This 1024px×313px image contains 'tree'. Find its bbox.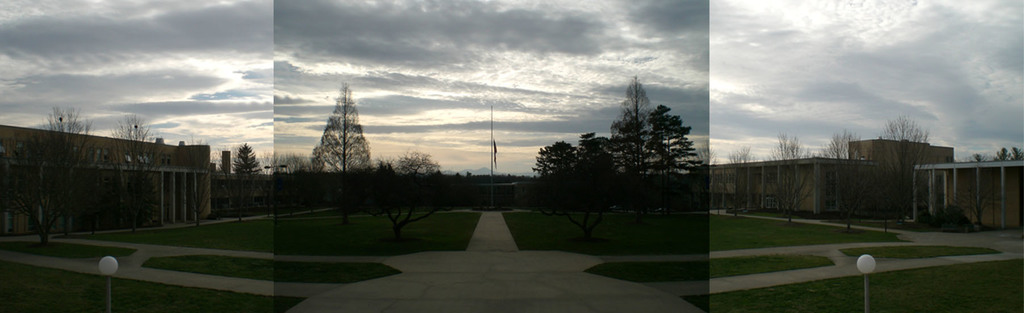
273,150,286,215.
